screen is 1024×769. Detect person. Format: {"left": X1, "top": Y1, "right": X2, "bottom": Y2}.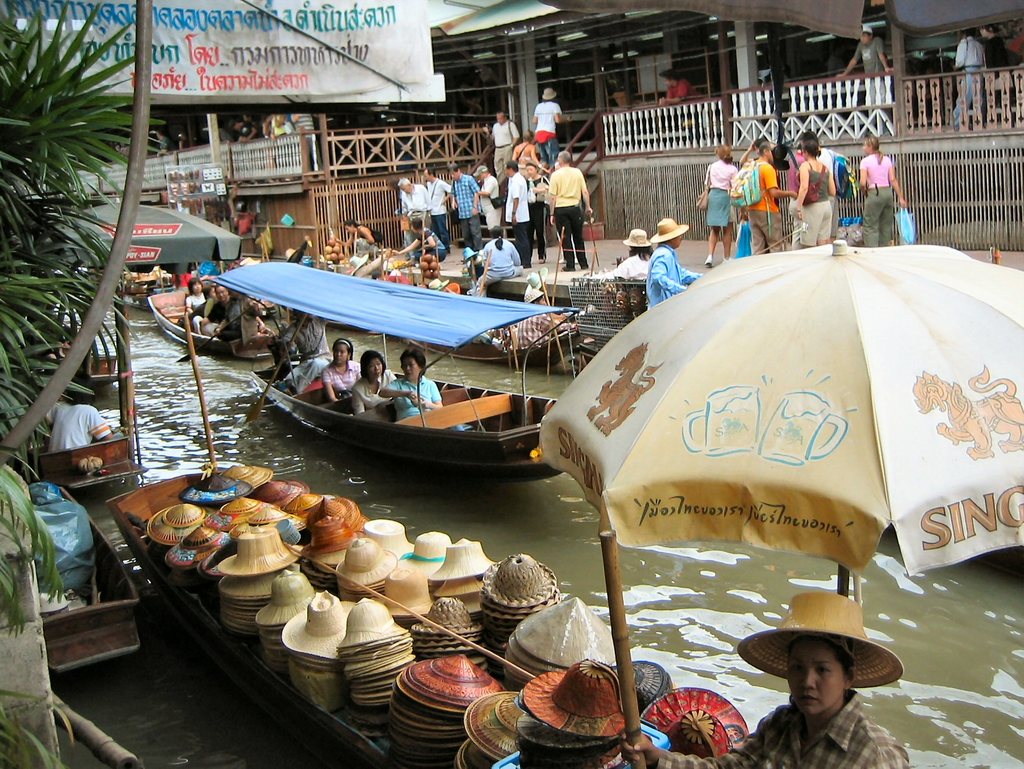
{"left": 620, "top": 644, "right": 900, "bottom": 768}.
